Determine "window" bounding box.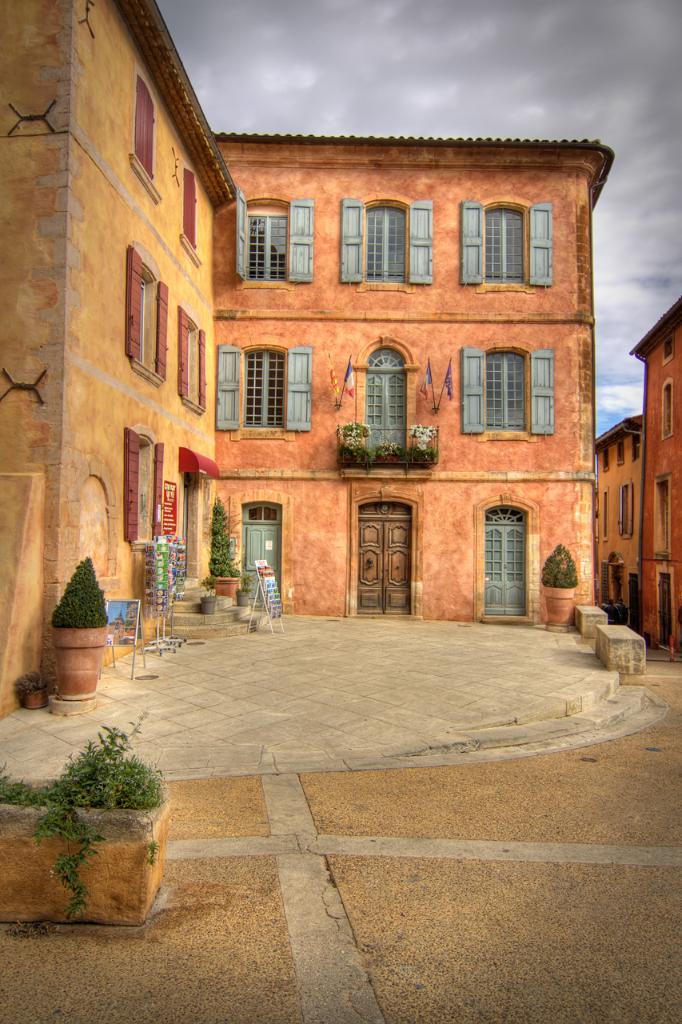
Determined: select_region(601, 562, 612, 603).
